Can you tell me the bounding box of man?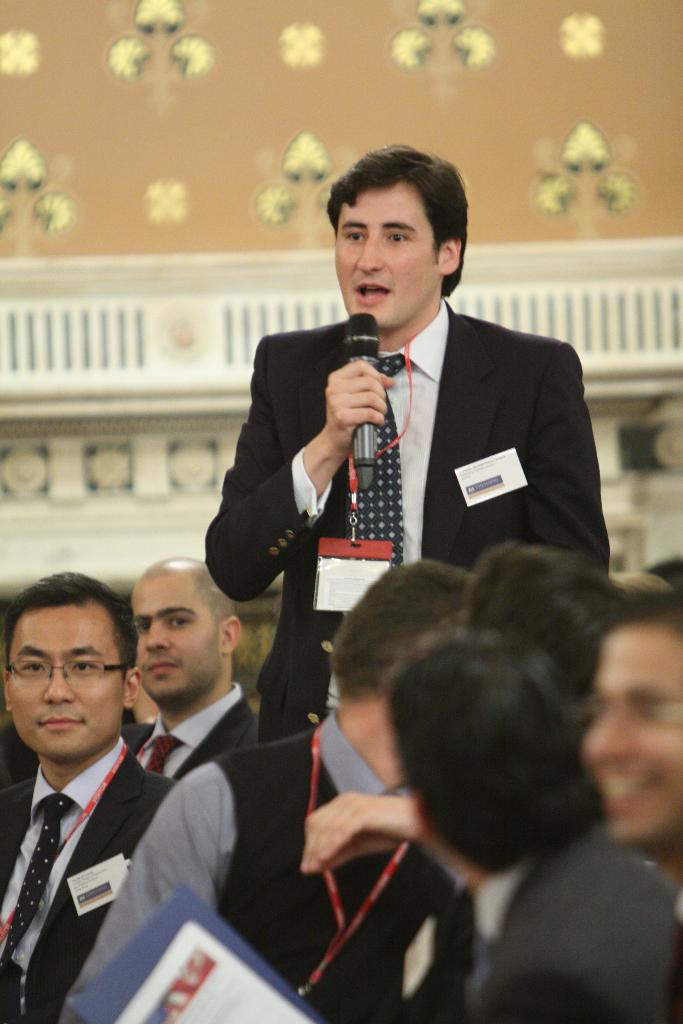
[x1=393, y1=632, x2=682, y2=1022].
